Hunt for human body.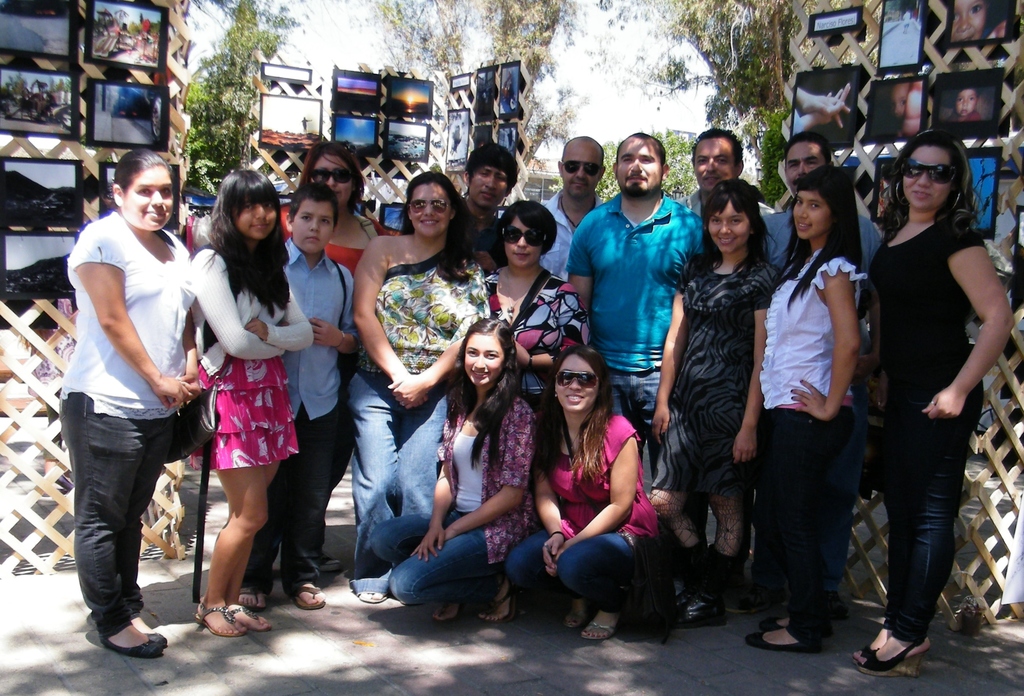
Hunted down at l=668, t=191, r=775, b=216.
